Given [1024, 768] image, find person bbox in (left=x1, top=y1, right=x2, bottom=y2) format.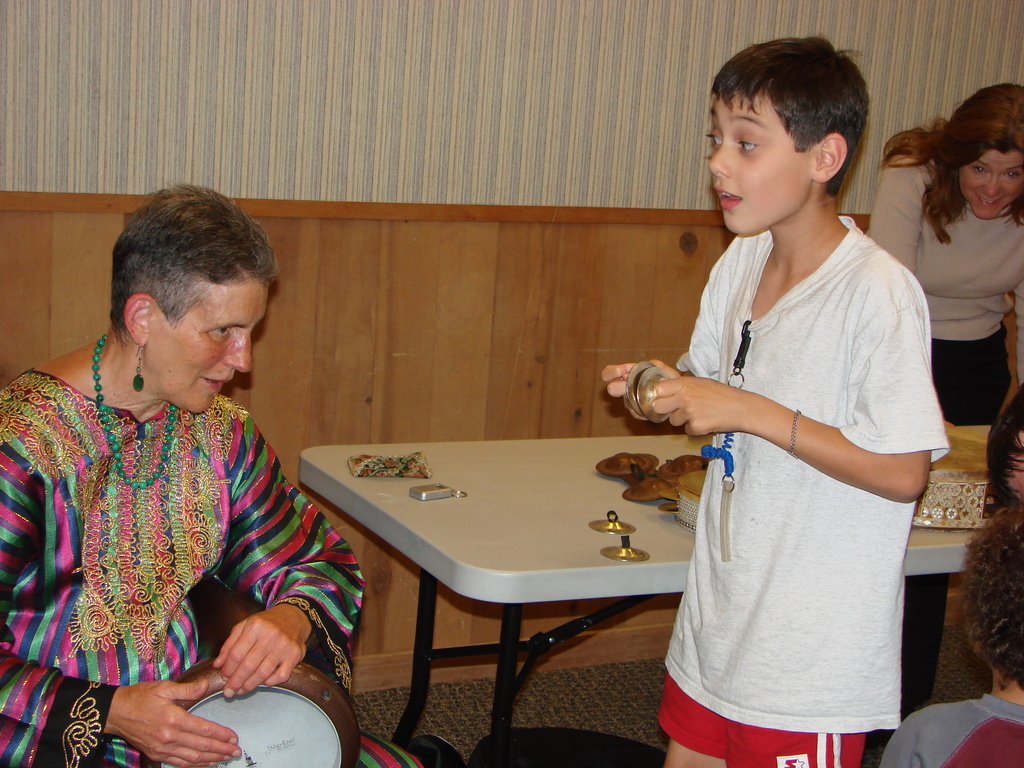
(left=7, top=177, right=333, bottom=767).
